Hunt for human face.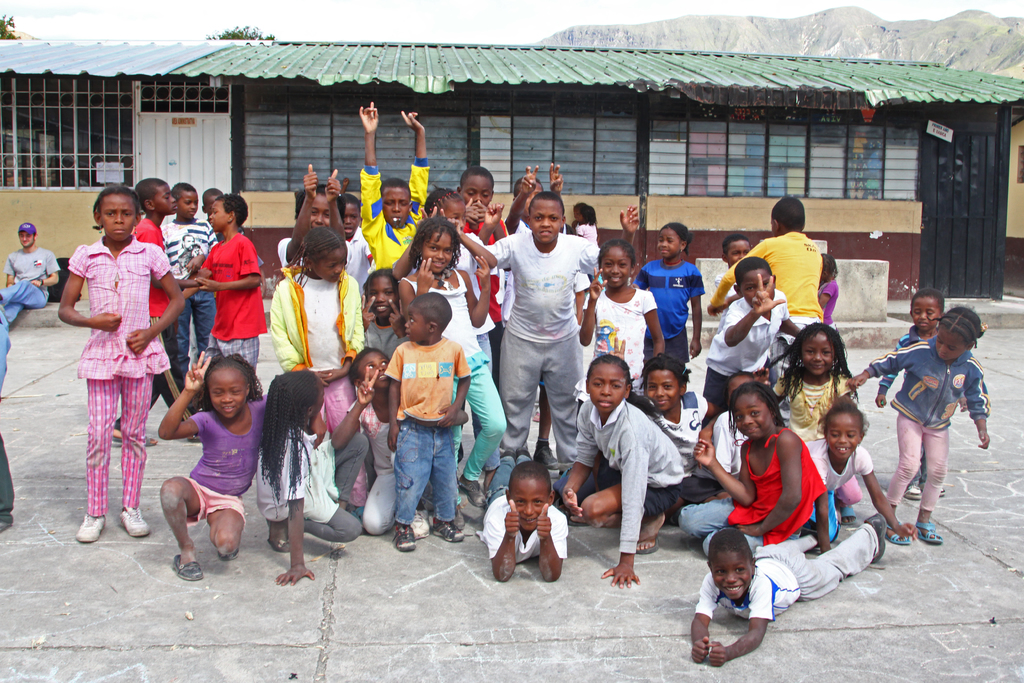
Hunted down at bbox=(648, 368, 680, 411).
